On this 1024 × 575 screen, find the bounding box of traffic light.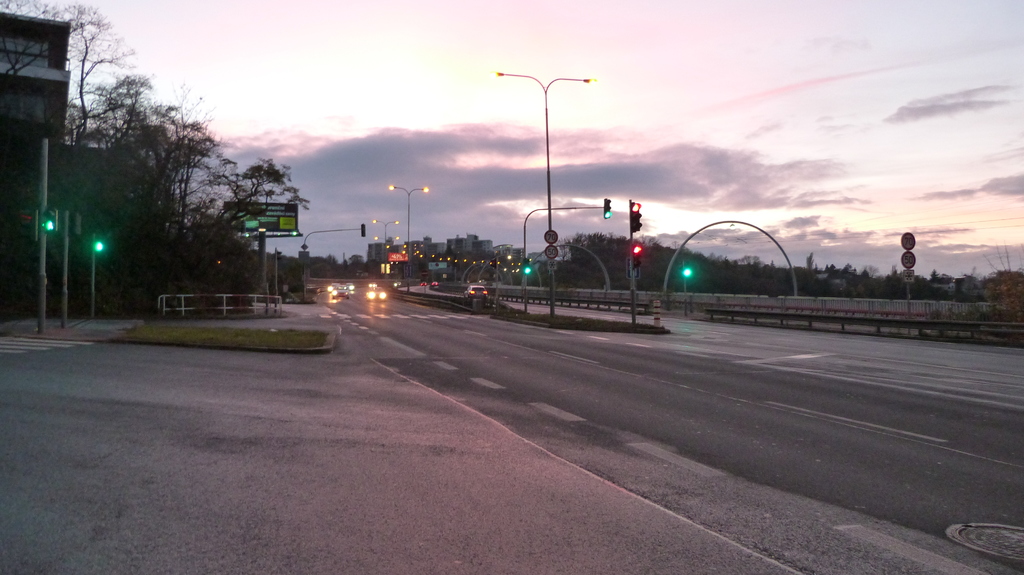
Bounding box: bbox=(630, 203, 643, 235).
